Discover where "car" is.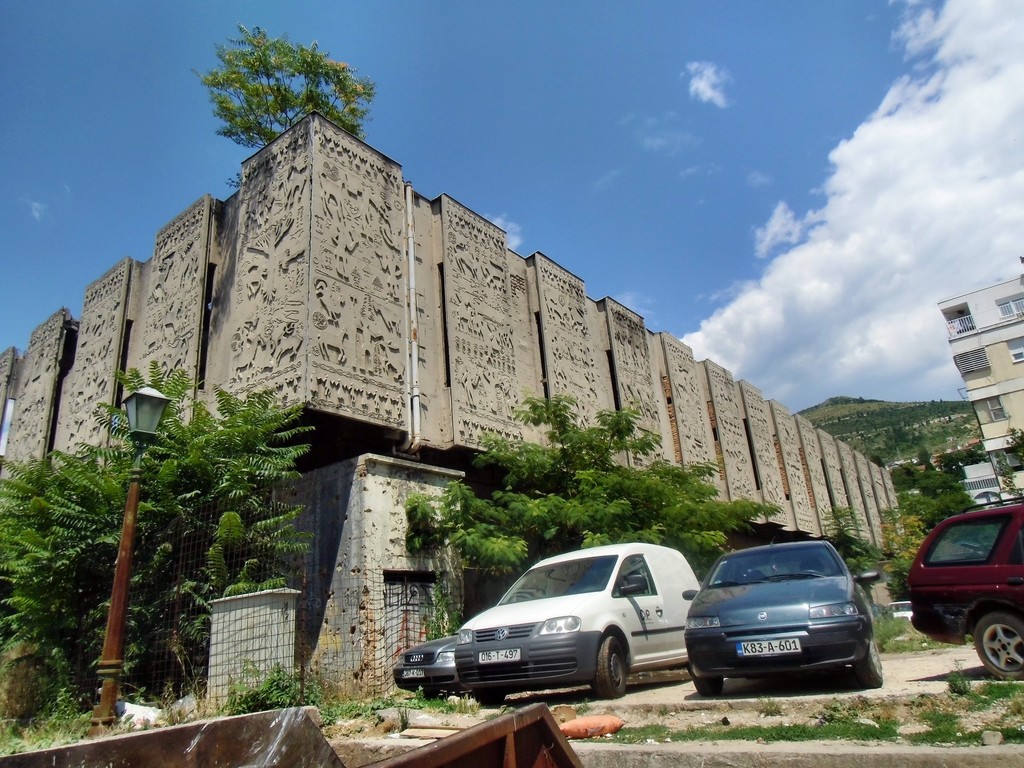
Discovered at (left=392, top=632, right=456, bottom=700).
